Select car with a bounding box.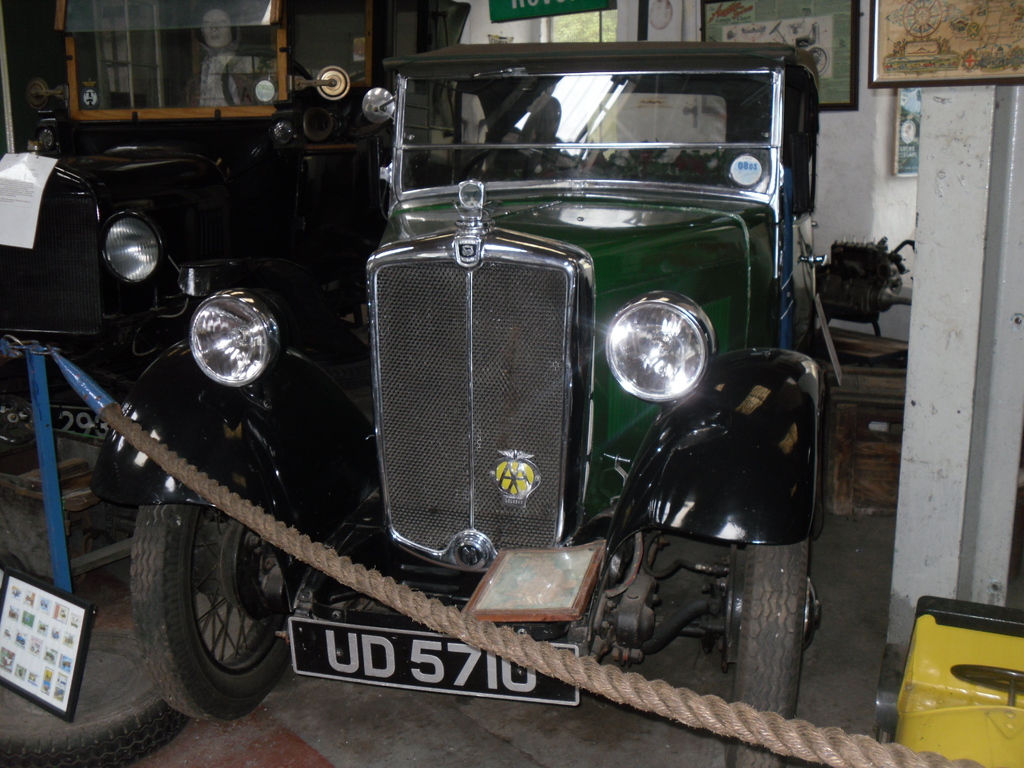
15,636,24,644.
